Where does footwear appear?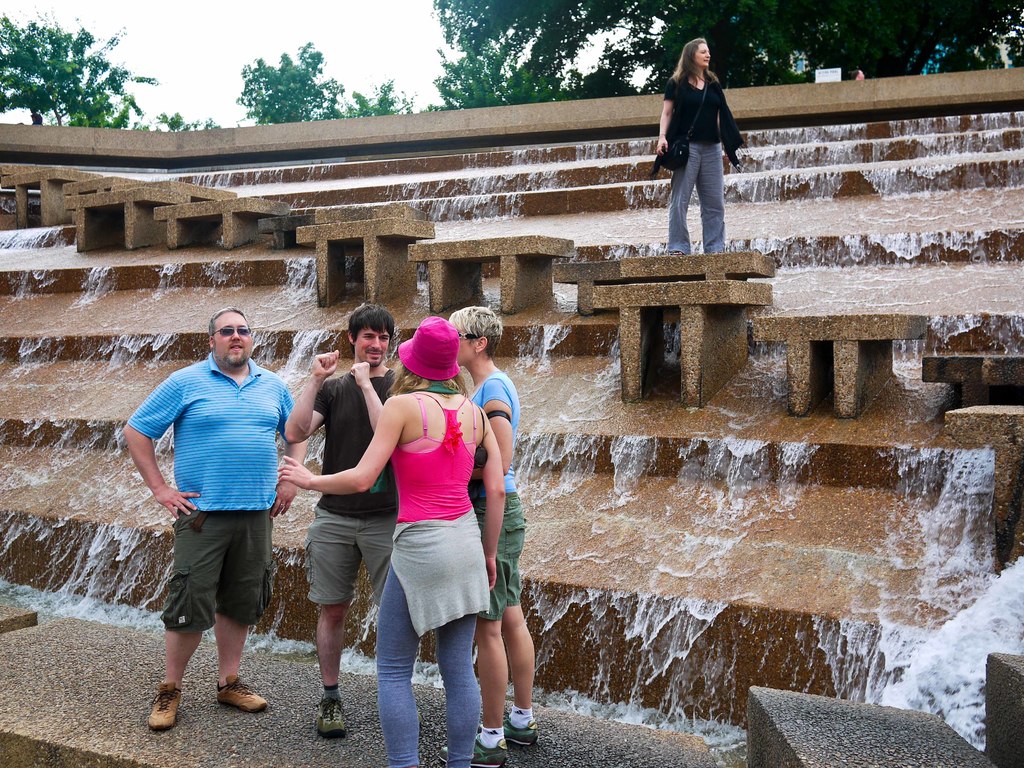
Appears at [314, 696, 345, 740].
